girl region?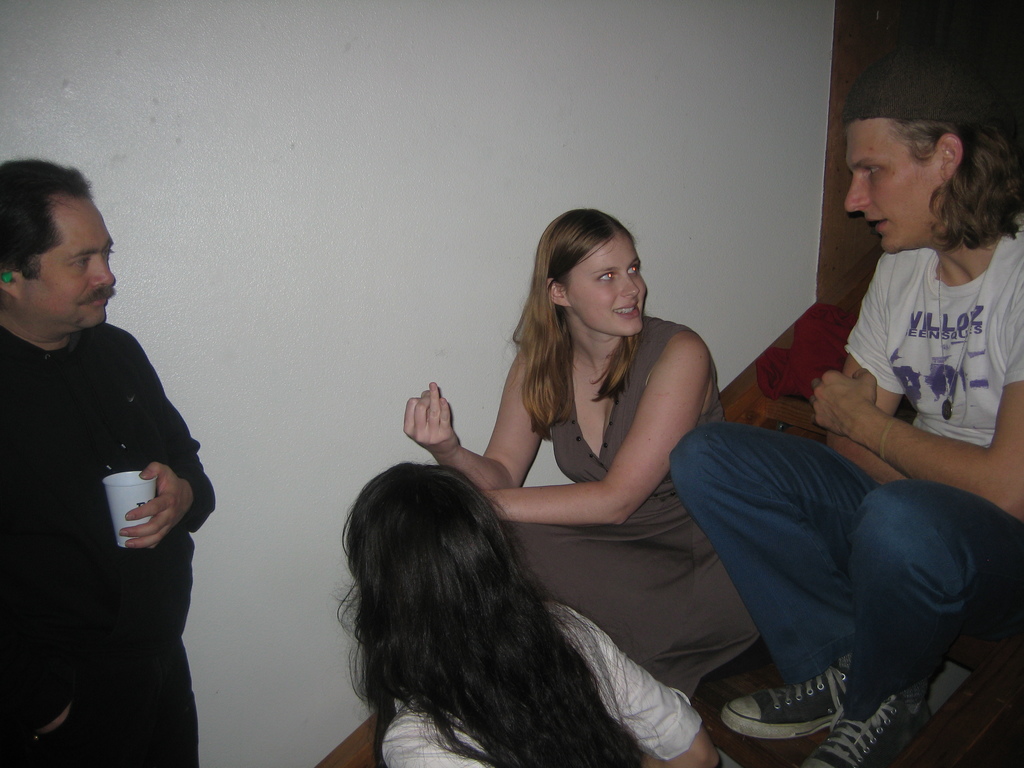
l=330, t=460, r=728, b=767
